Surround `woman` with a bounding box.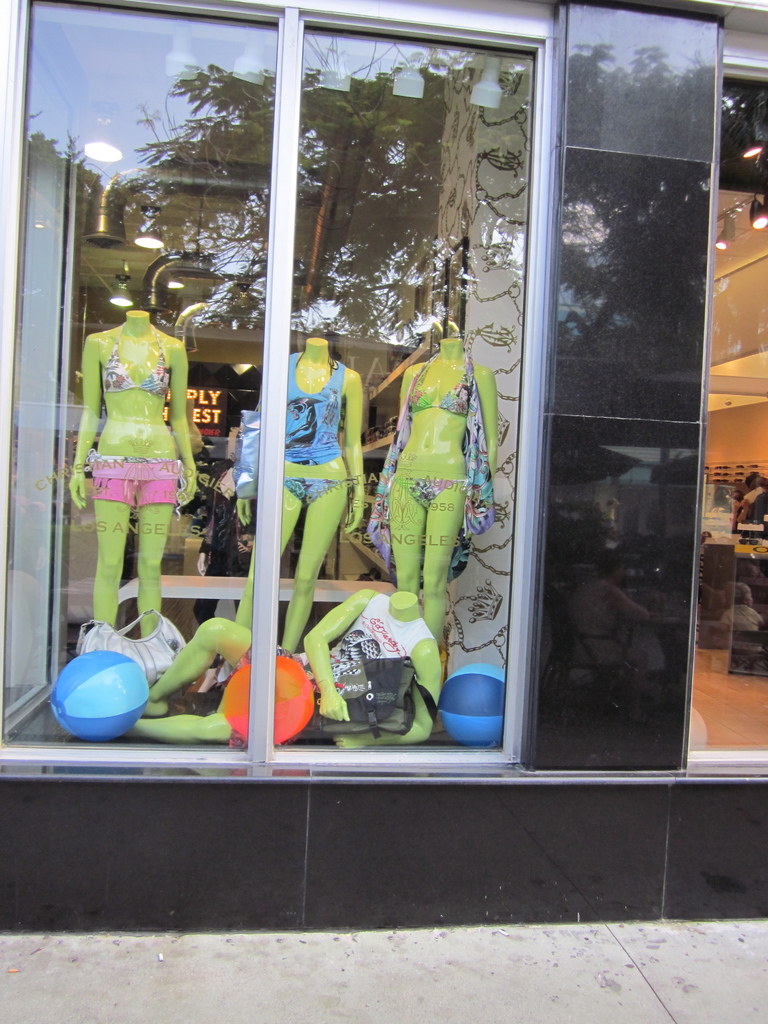
<box>216,314,369,666</box>.
